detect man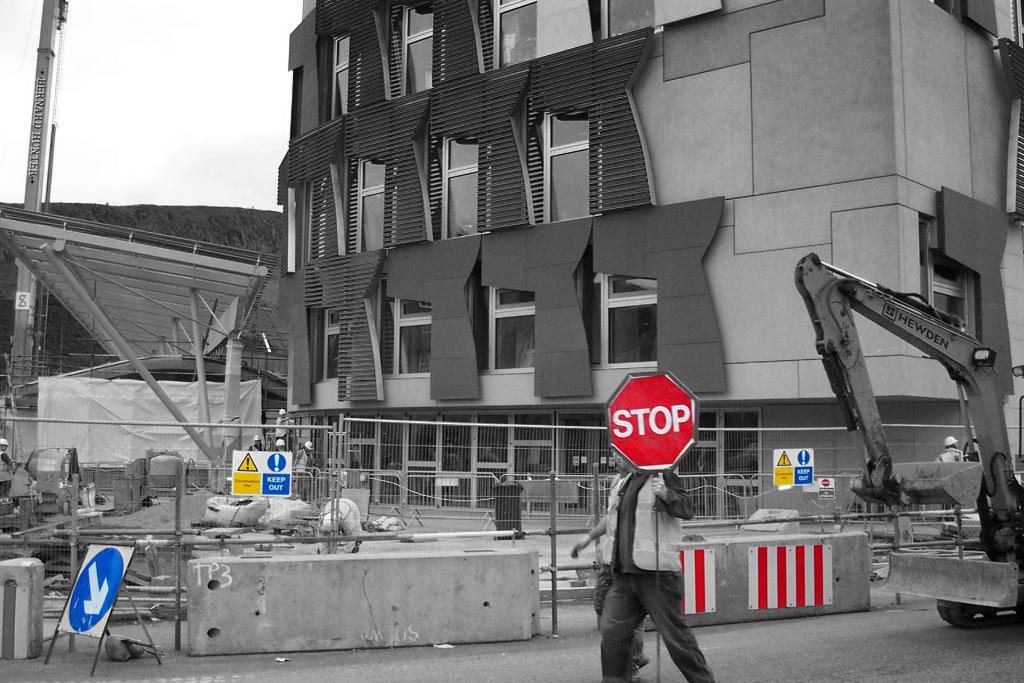
box=[318, 499, 365, 557]
